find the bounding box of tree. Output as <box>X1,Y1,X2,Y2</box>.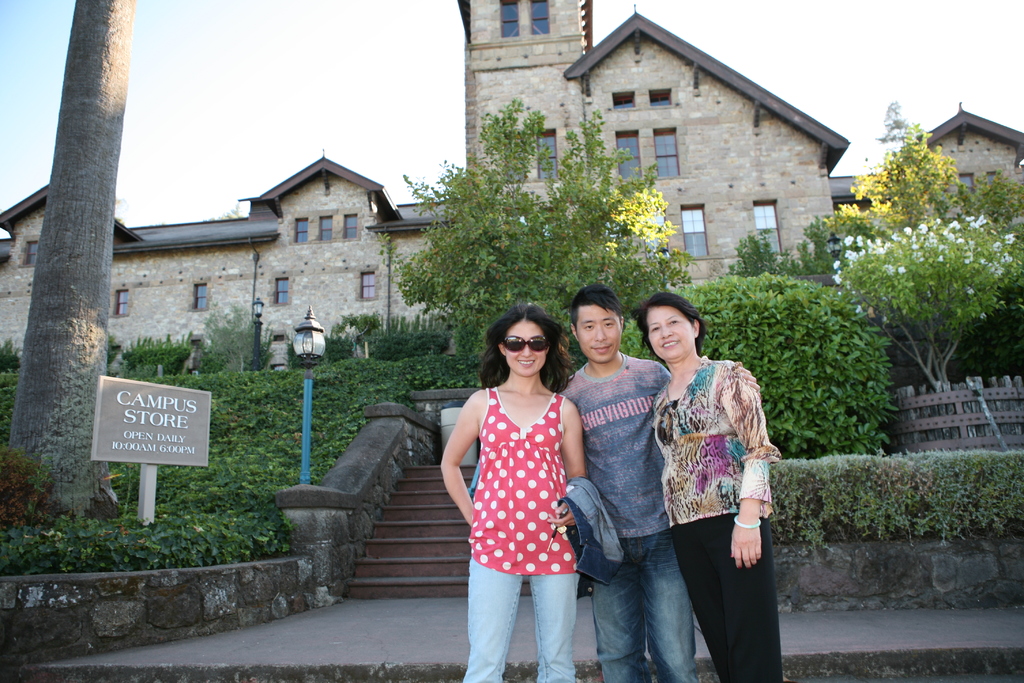
<box>801,87,1002,459</box>.
